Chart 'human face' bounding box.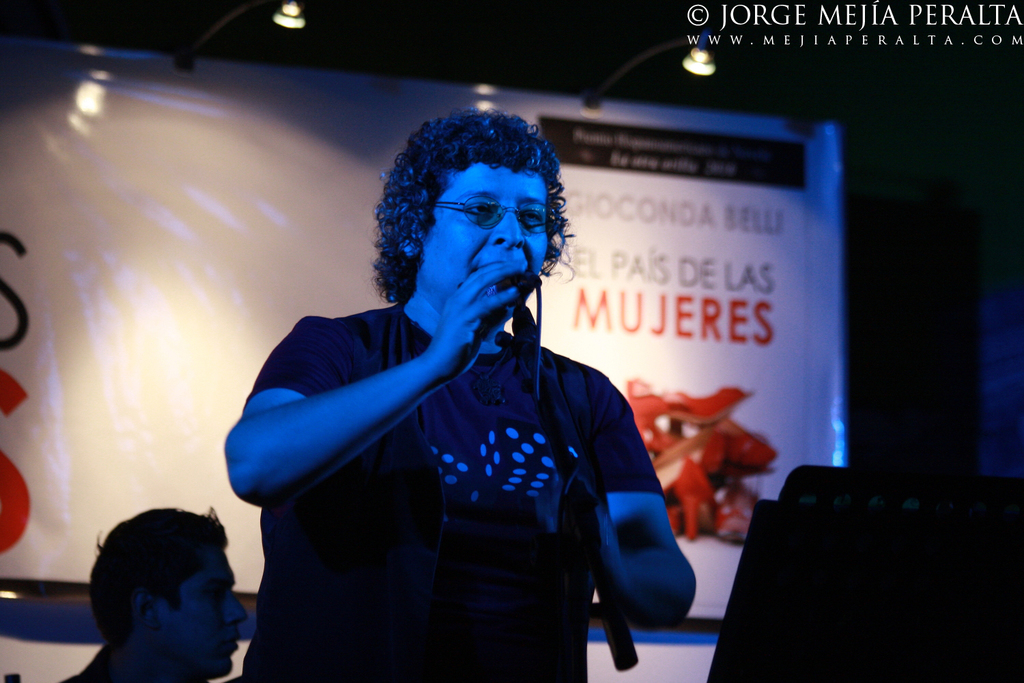
Charted: region(156, 550, 257, 680).
